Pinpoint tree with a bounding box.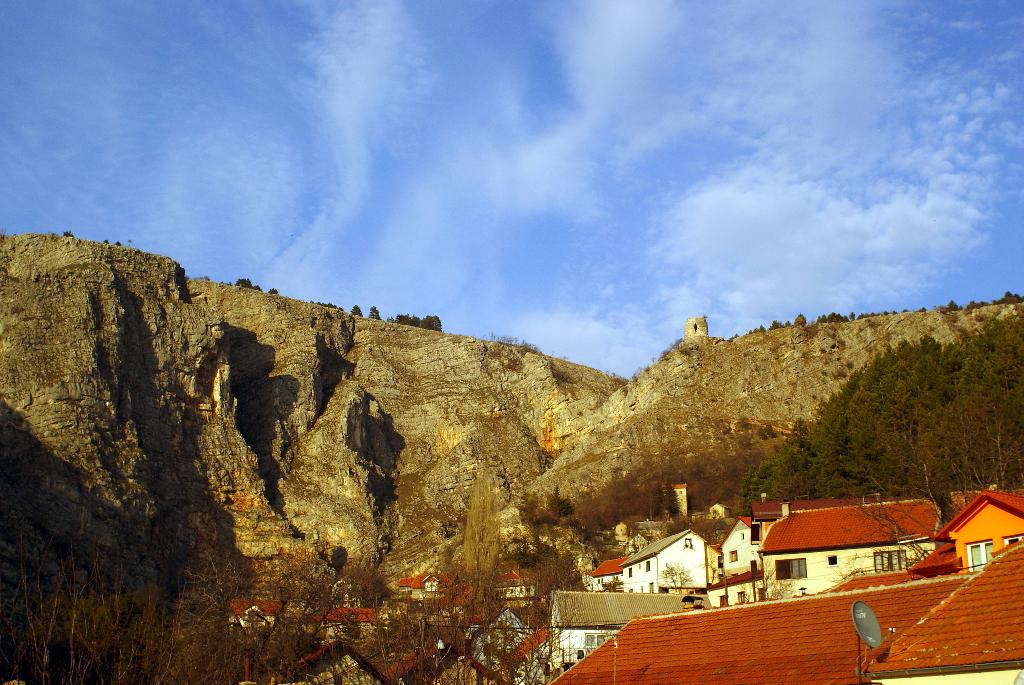
(369, 303, 381, 317).
